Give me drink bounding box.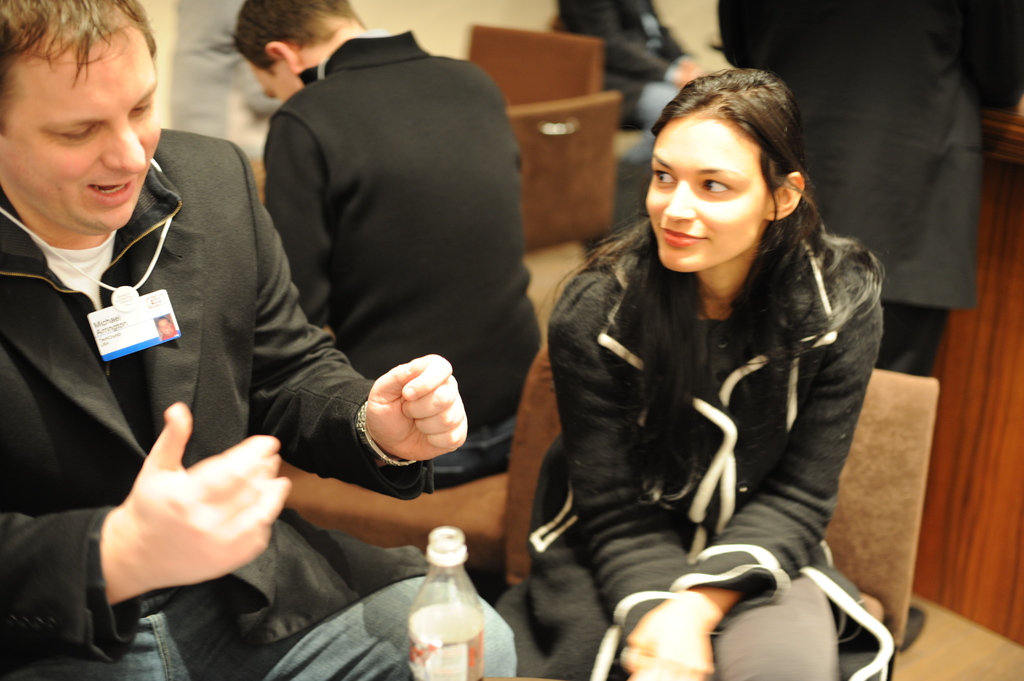
<box>406,539,500,673</box>.
